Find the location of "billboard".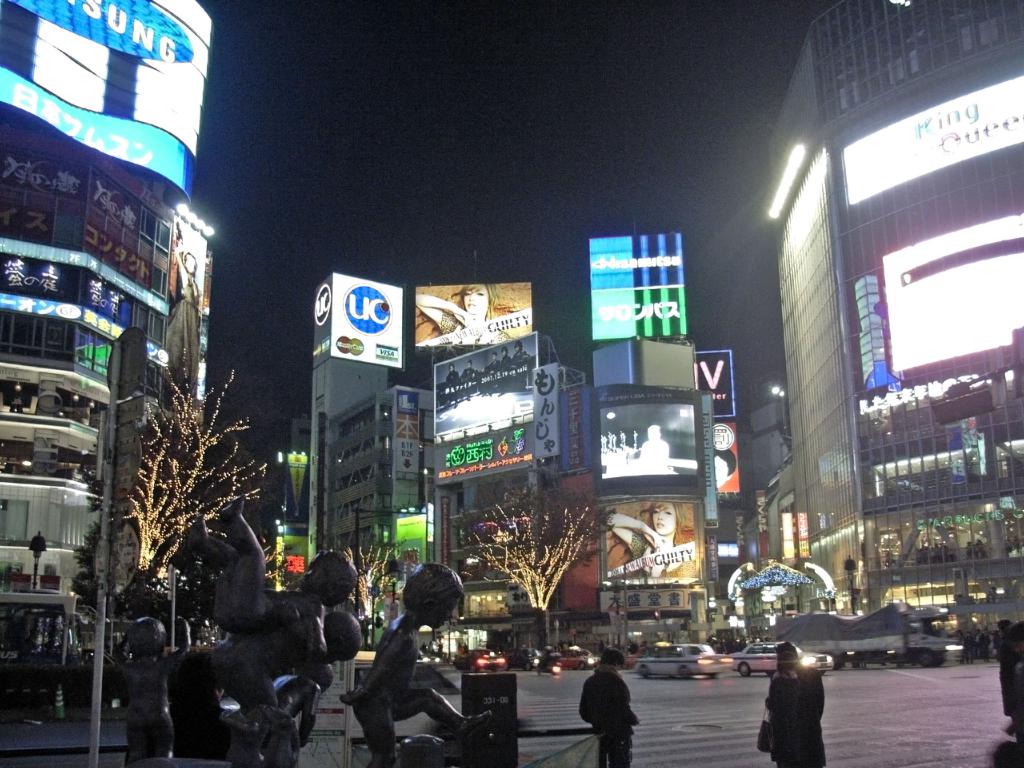
Location: select_region(690, 349, 736, 424).
